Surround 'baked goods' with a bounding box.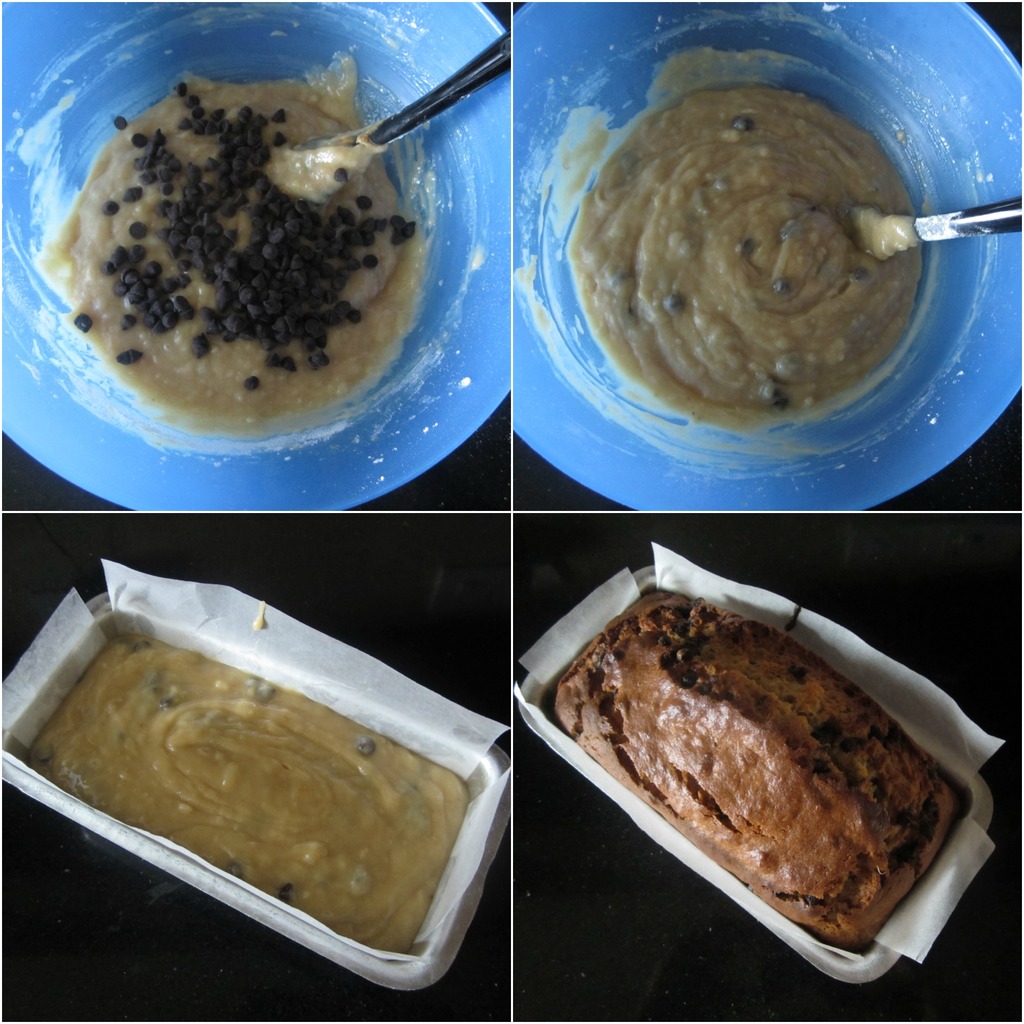
[538, 594, 964, 977].
